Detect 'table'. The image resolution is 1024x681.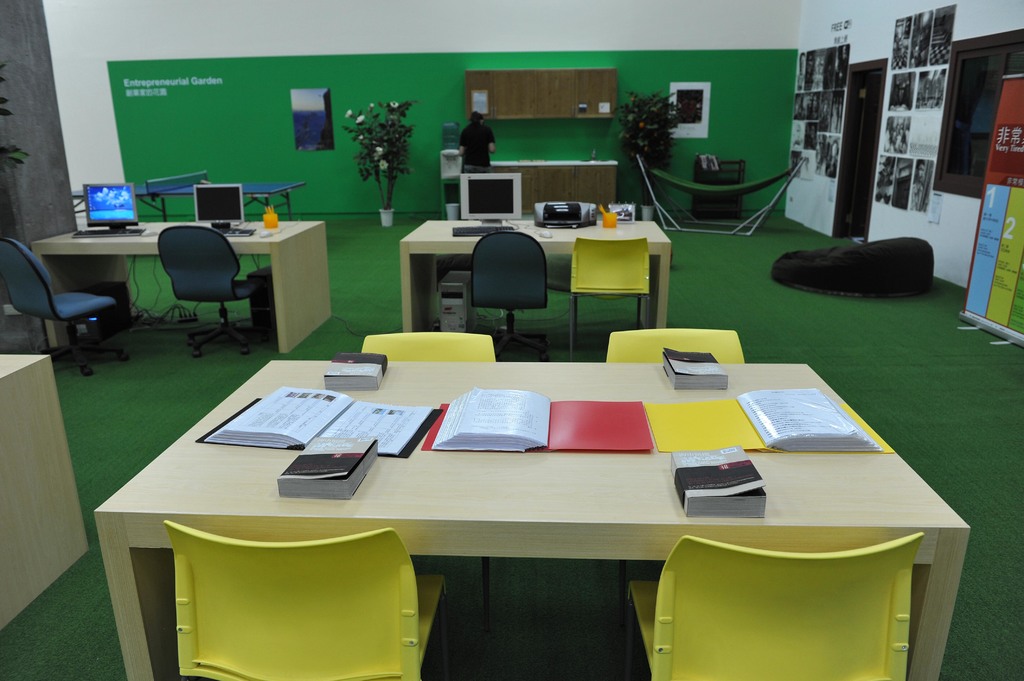
[74, 172, 305, 223].
